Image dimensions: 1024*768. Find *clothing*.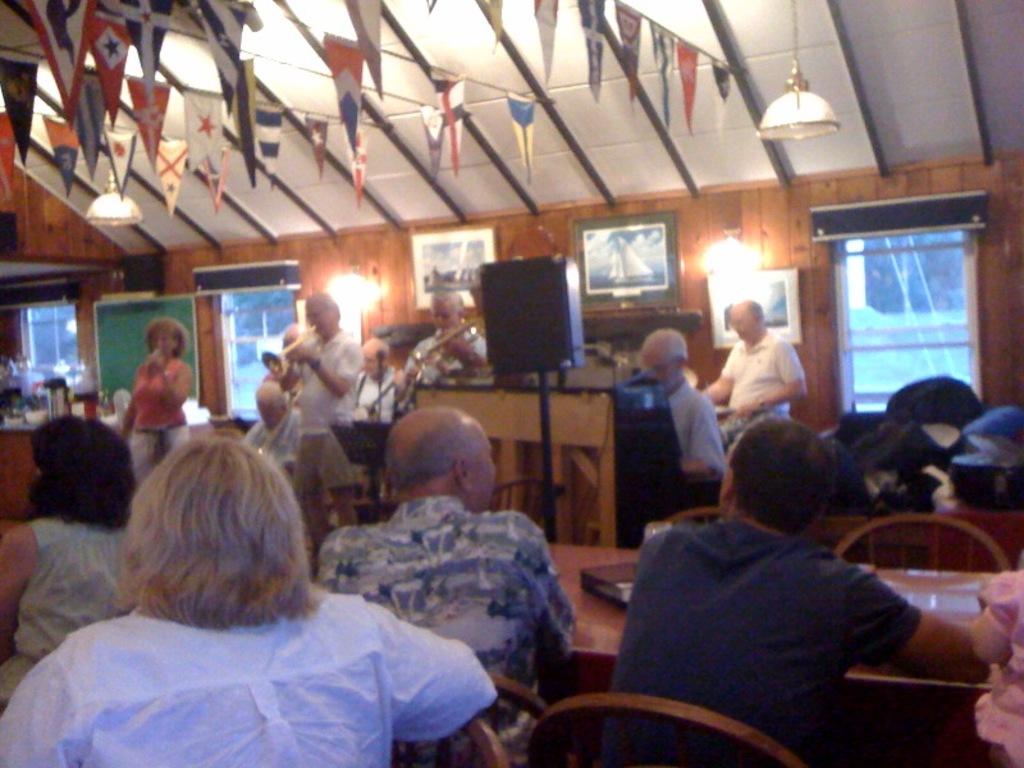
[280, 326, 367, 492].
